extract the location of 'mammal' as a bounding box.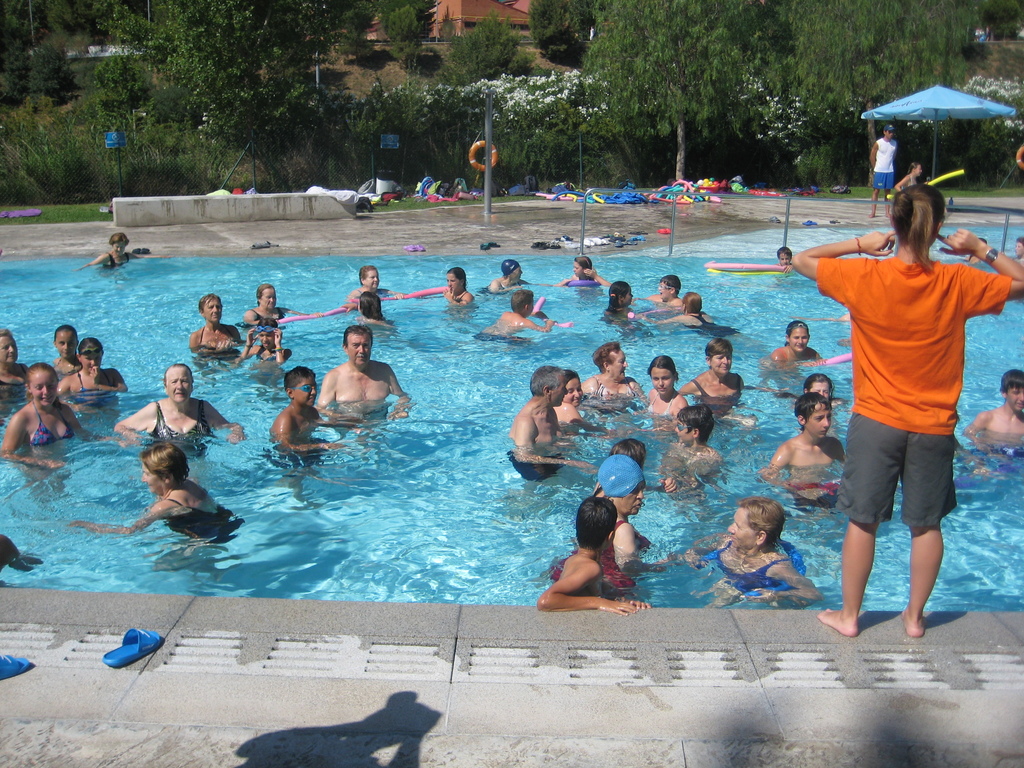
Rect(666, 401, 722, 476).
